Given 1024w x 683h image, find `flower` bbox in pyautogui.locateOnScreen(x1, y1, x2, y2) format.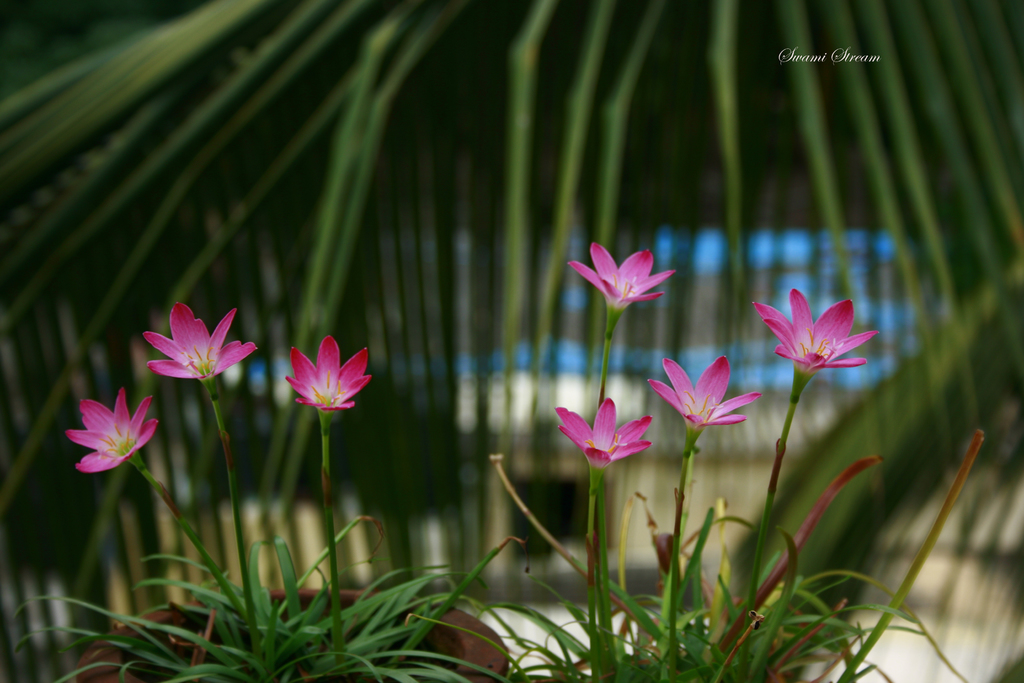
pyautogui.locateOnScreen(749, 288, 877, 382).
